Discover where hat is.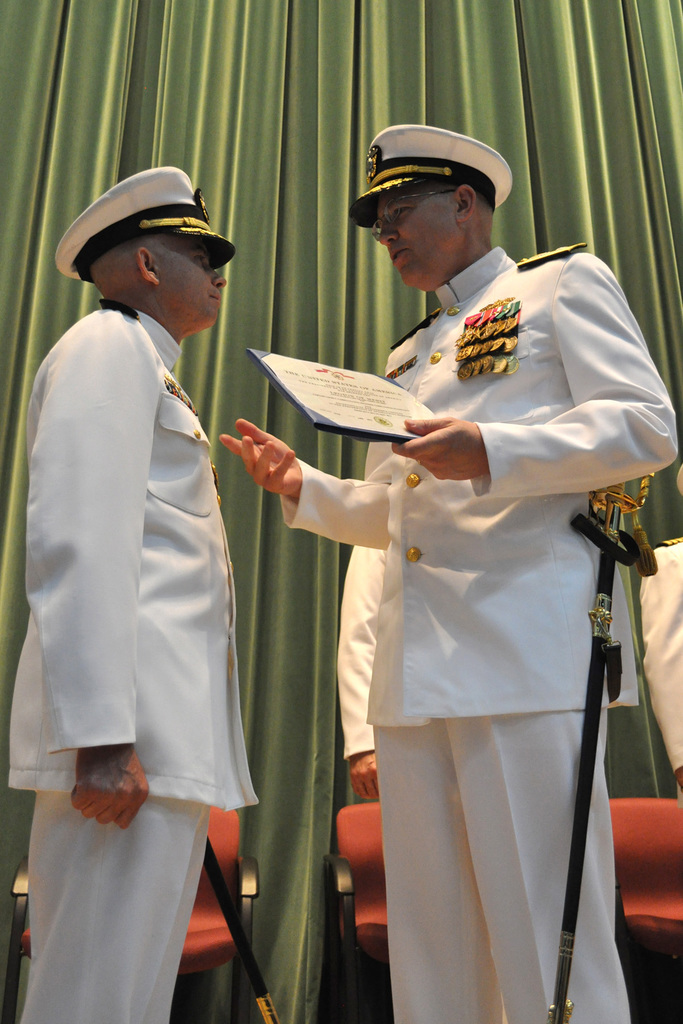
Discovered at <region>350, 125, 511, 230</region>.
